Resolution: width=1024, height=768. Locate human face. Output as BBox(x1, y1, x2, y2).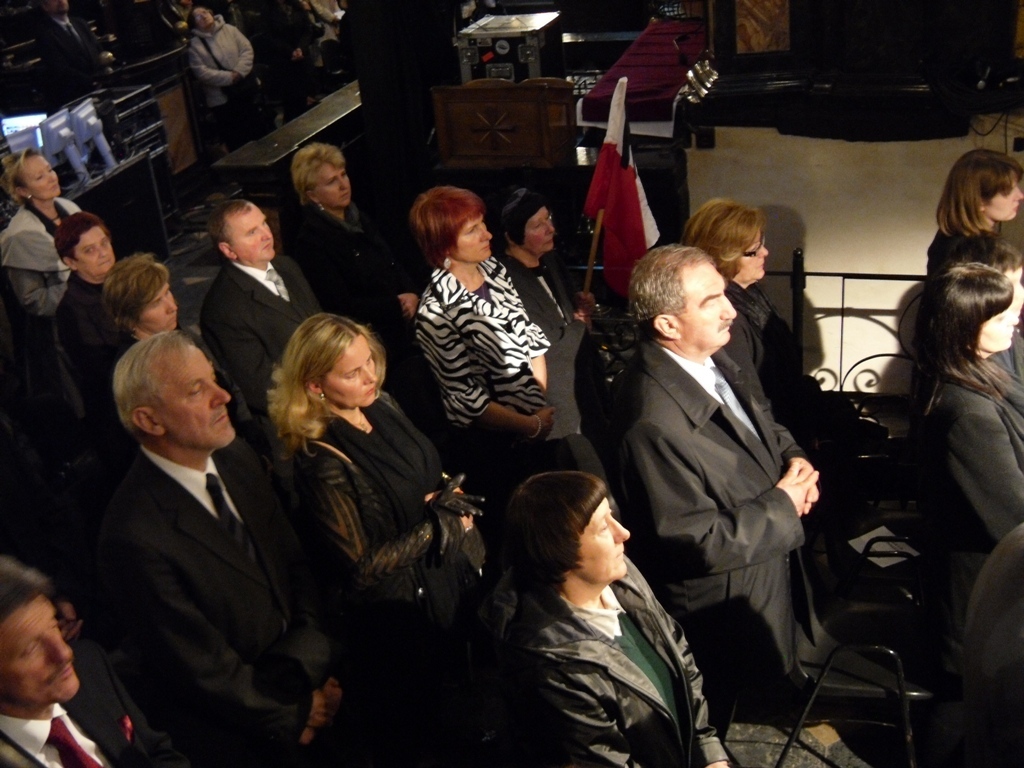
BBox(525, 208, 555, 264).
